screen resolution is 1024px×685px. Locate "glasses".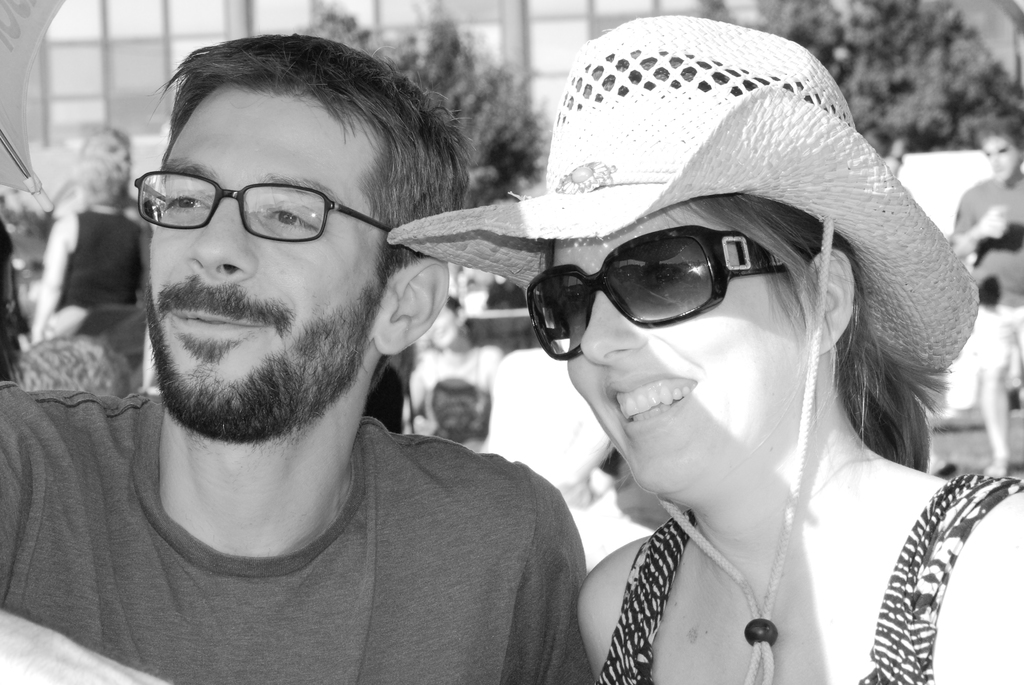
box=[123, 165, 397, 239].
